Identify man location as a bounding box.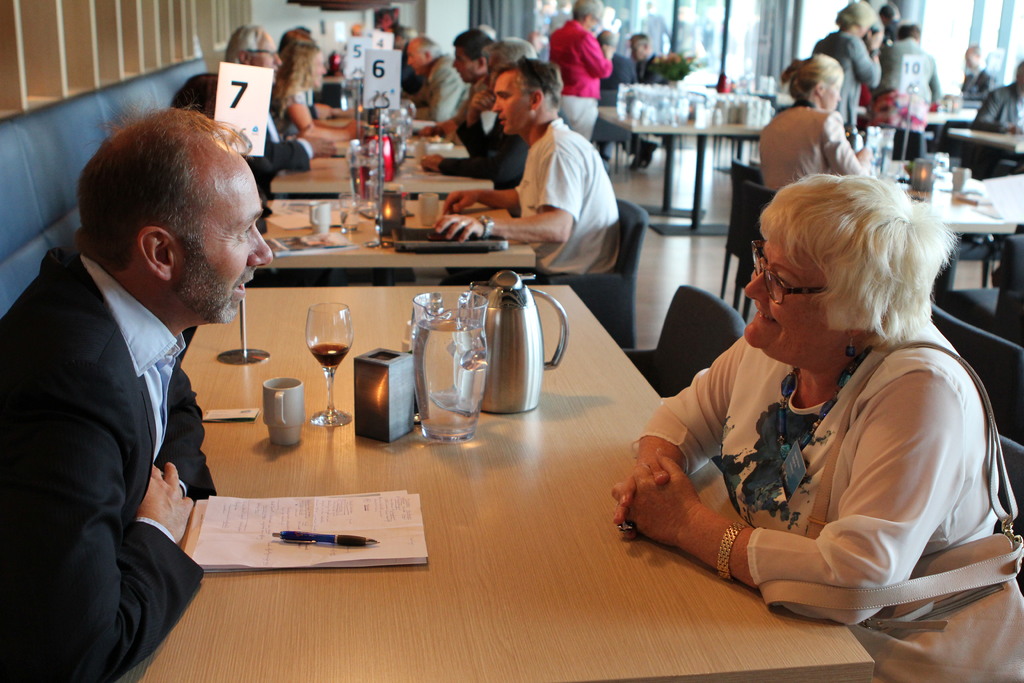
x1=0, y1=109, x2=273, y2=682.
